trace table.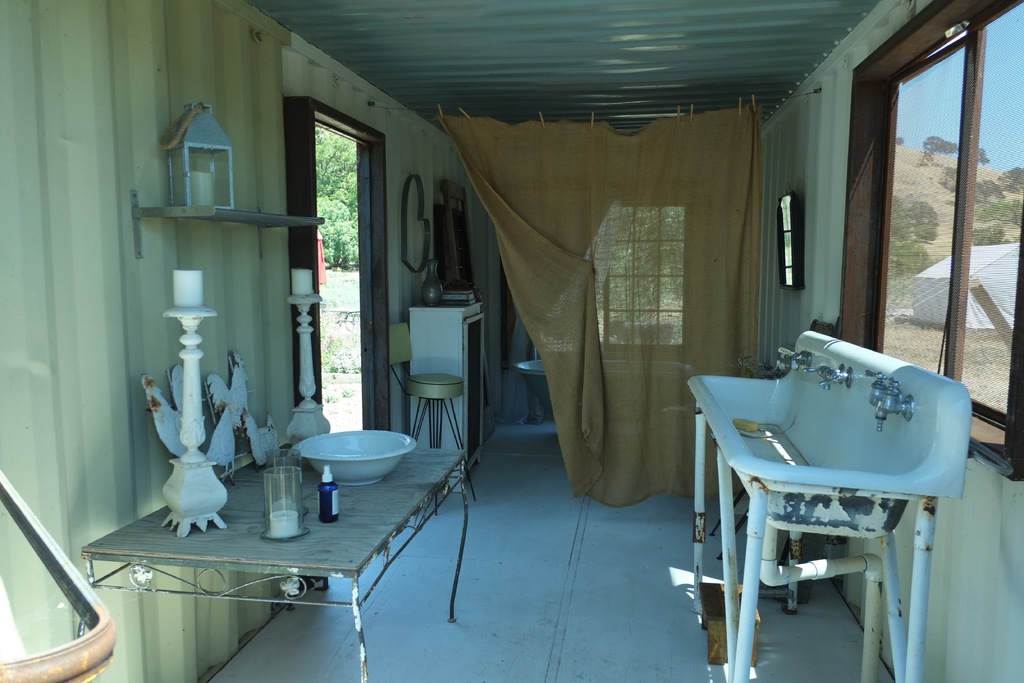
Traced to {"x1": 66, "y1": 402, "x2": 494, "y2": 682}.
